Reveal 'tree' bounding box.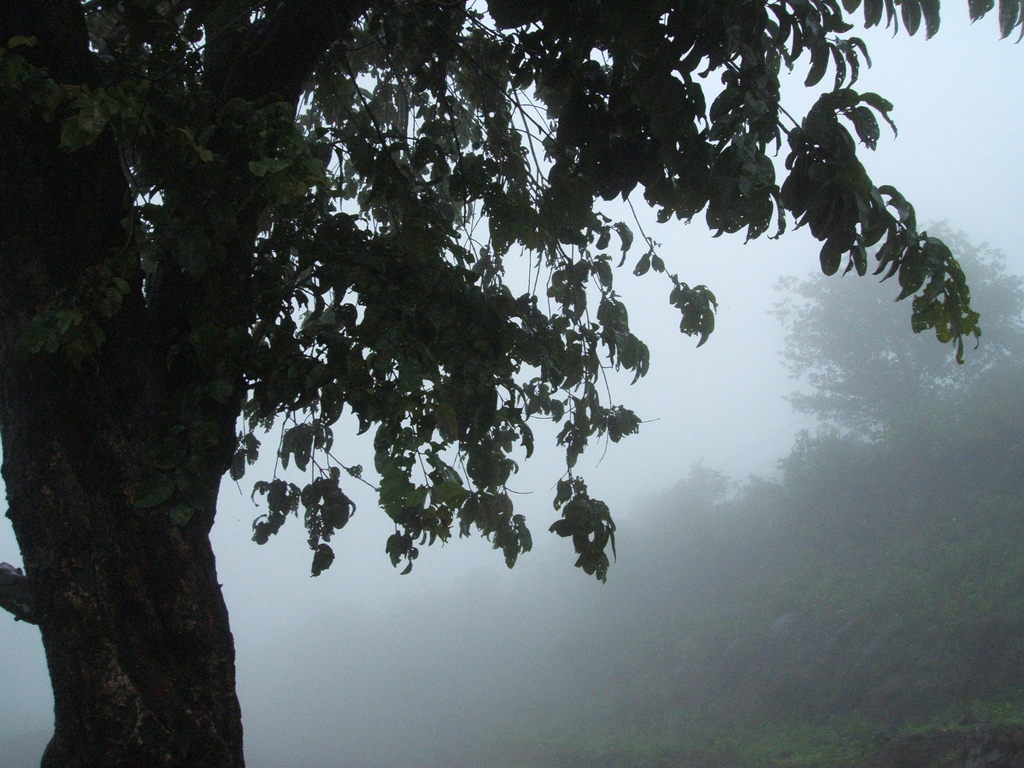
Revealed: pyautogui.locateOnScreen(0, 0, 1023, 767).
